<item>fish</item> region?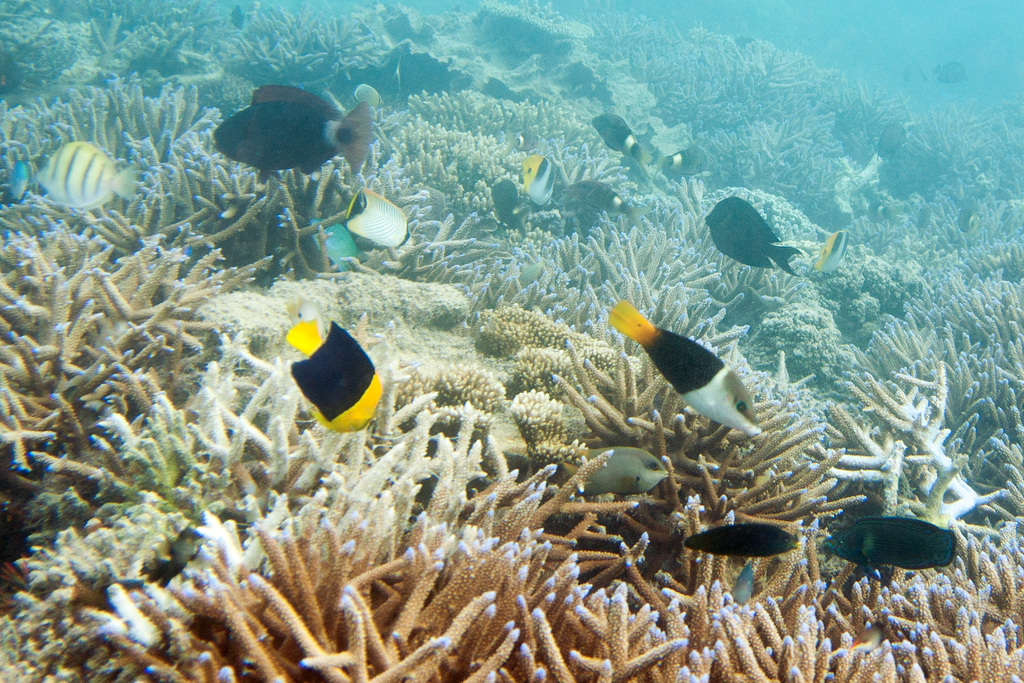
[588,110,649,178]
